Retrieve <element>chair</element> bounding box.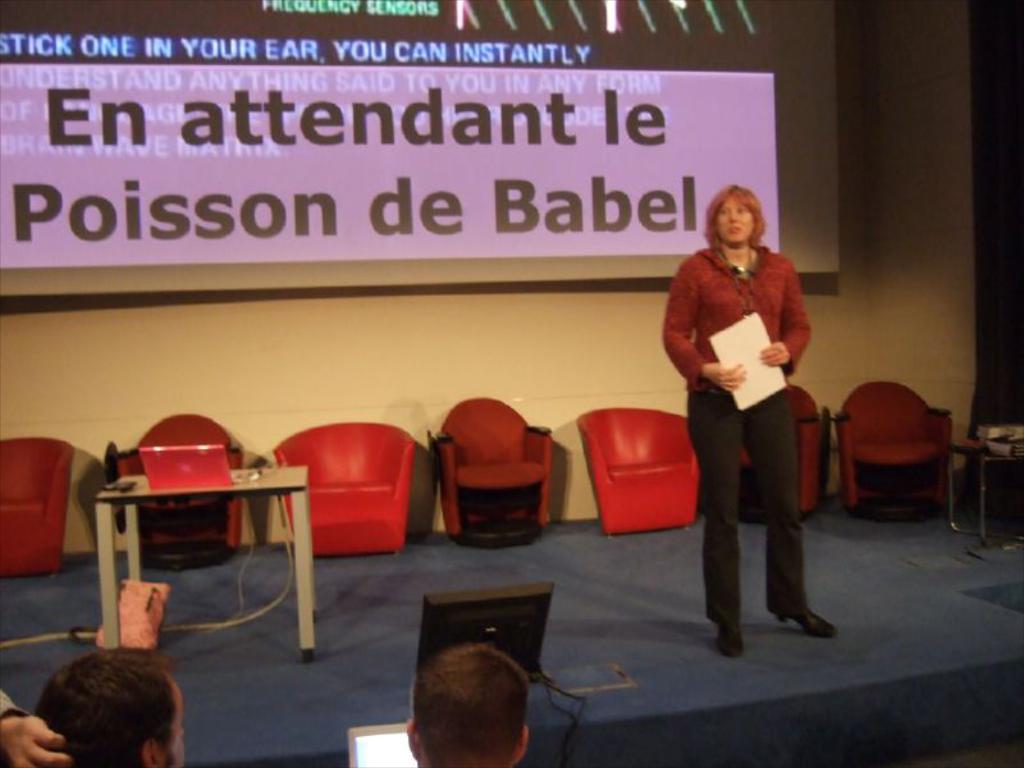
Bounding box: box=[104, 407, 248, 573].
